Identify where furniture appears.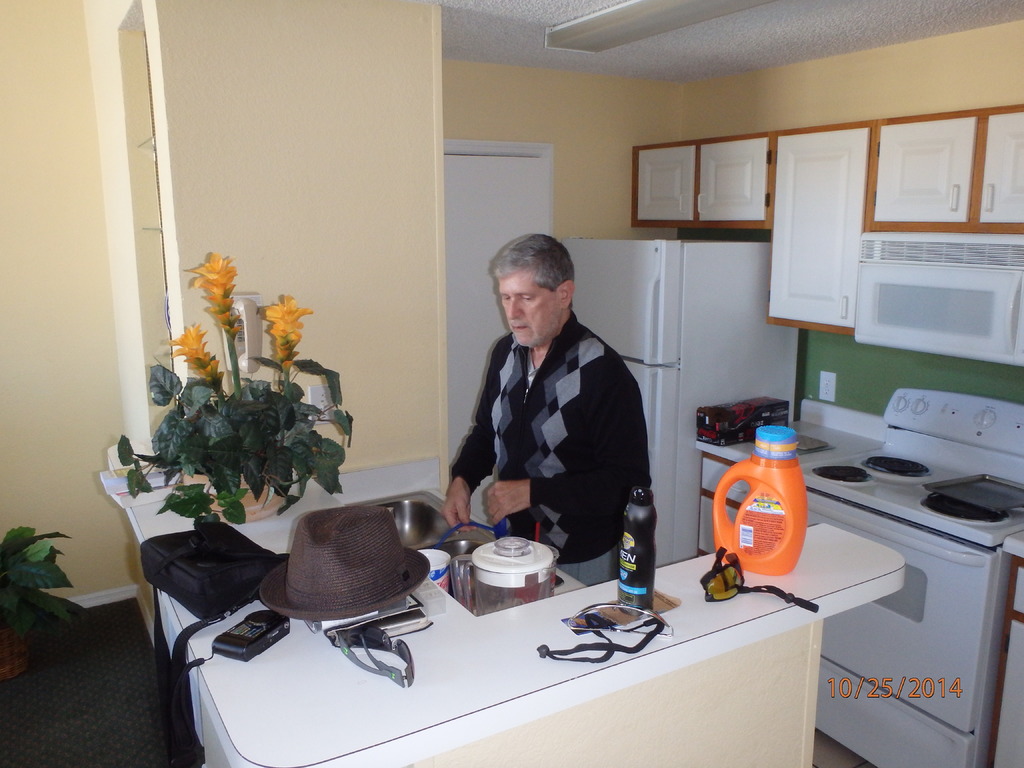
Appears at {"x1": 129, "y1": 463, "x2": 906, "y2": 767}.
